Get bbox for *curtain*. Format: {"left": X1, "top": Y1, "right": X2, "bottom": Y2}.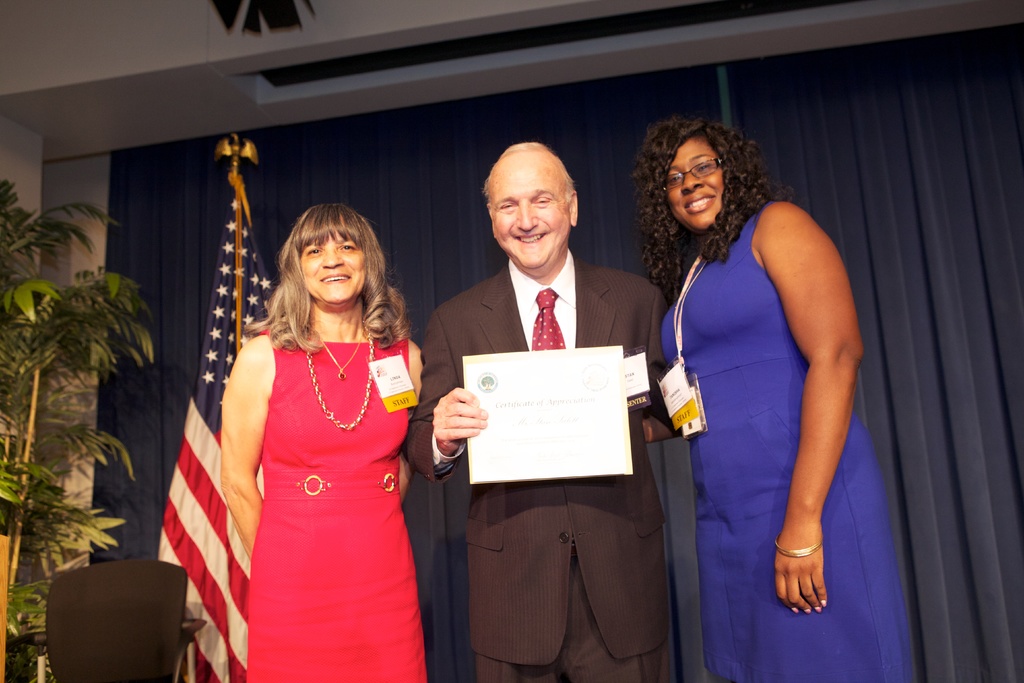
{"left": 83, "top": 73, "right": 720, "bottom": 681}.
